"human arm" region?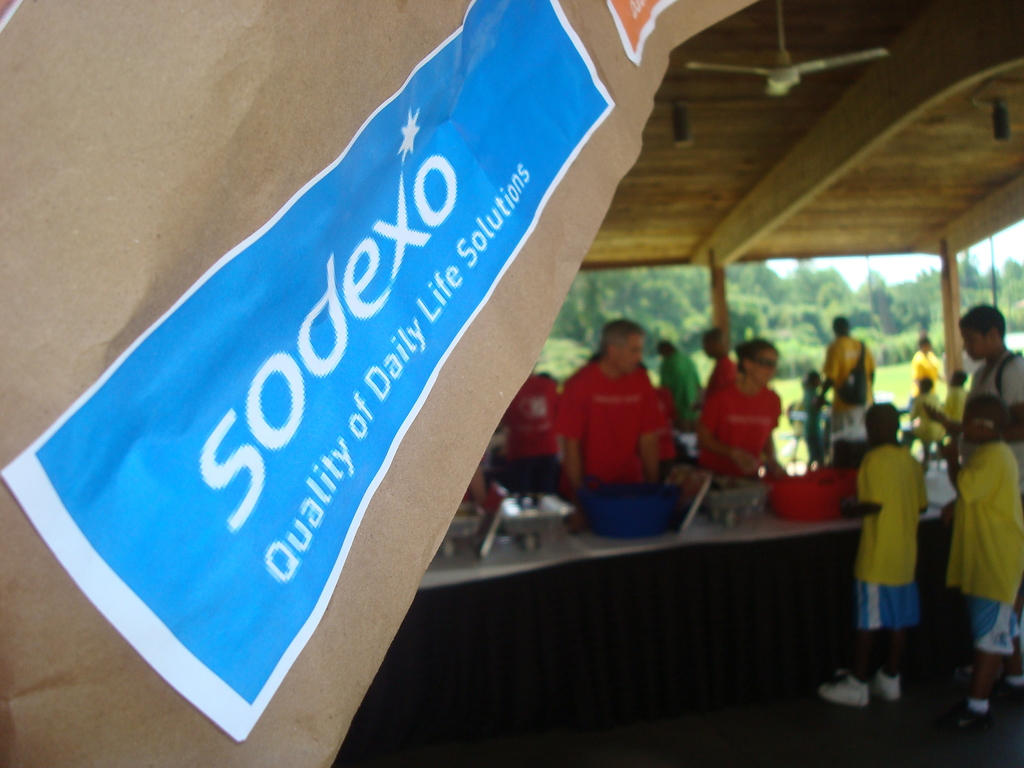
<region>814, 346, 839, 415</region>
